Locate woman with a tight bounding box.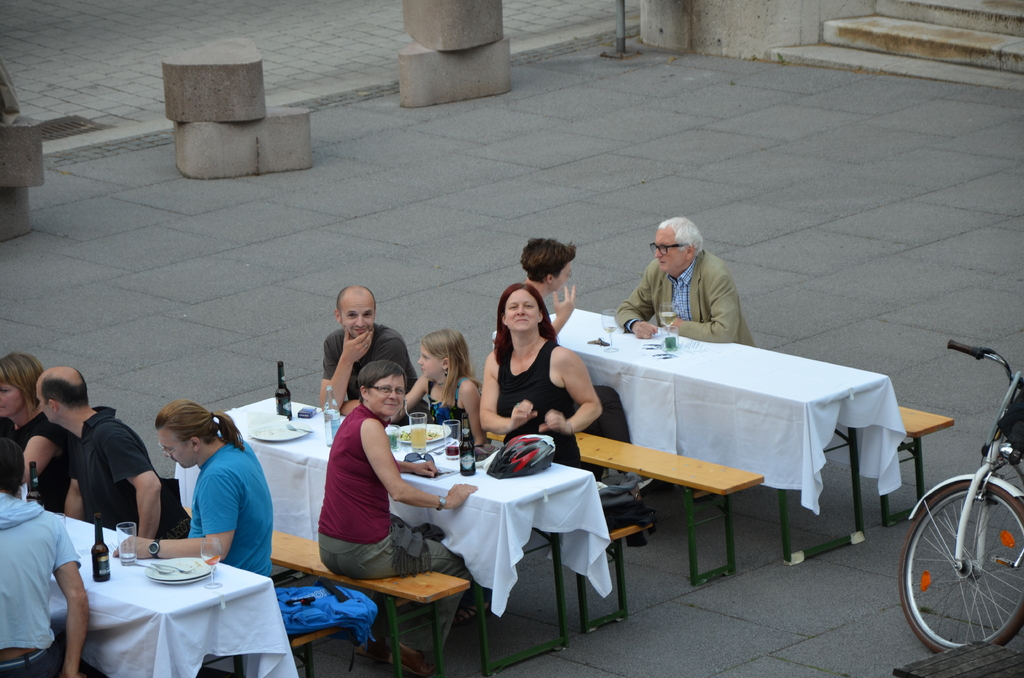
bbox=[470, 273, 593, 460].
